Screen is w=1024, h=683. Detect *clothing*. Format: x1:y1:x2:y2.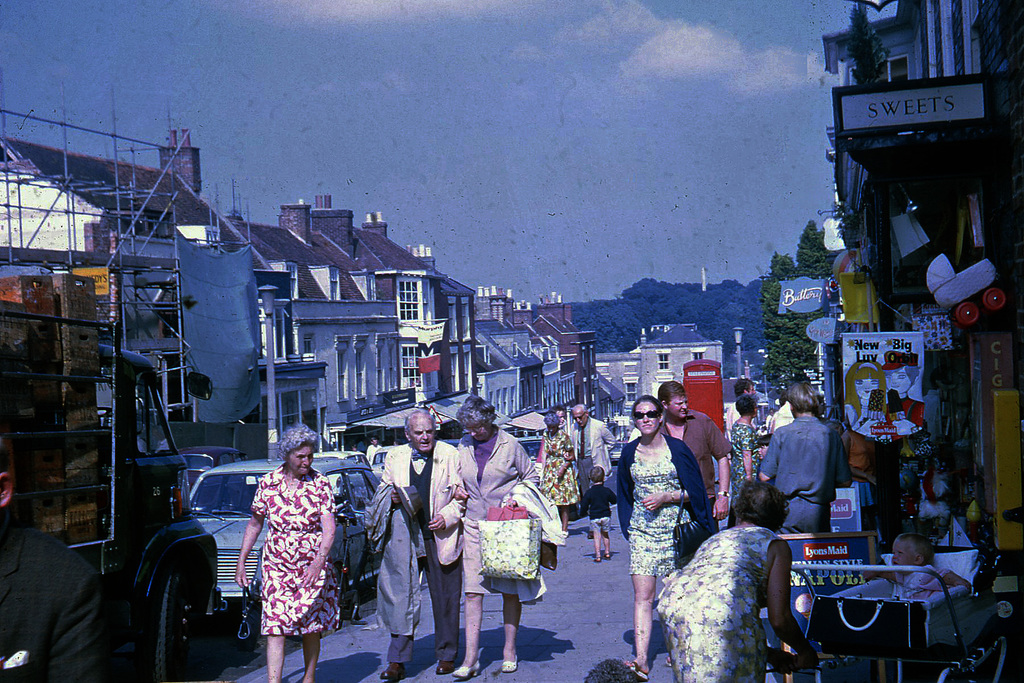
771:400:863:545.
